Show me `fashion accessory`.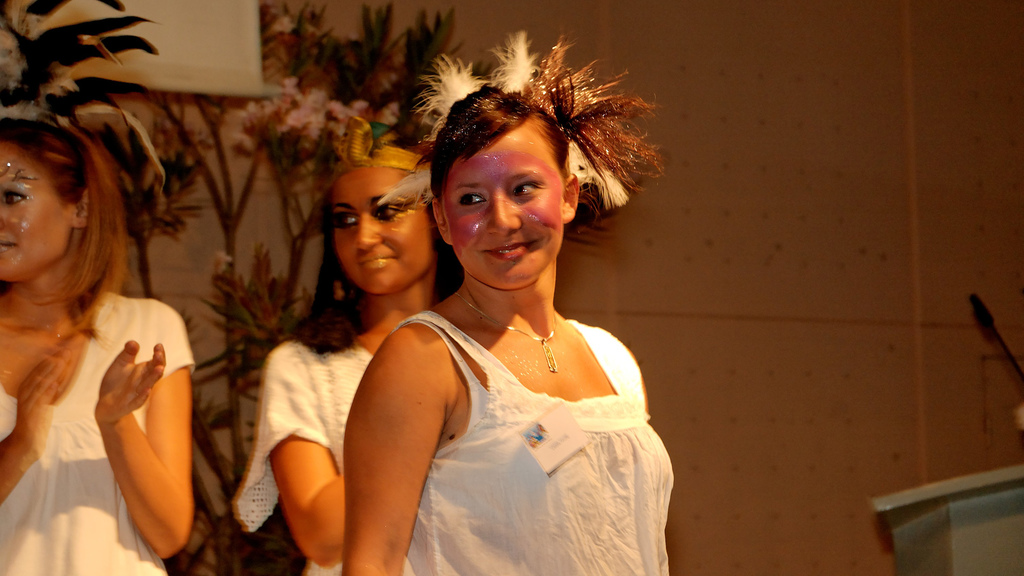
`fashion accessory` is here: rect(379, 31, 665, 220).
